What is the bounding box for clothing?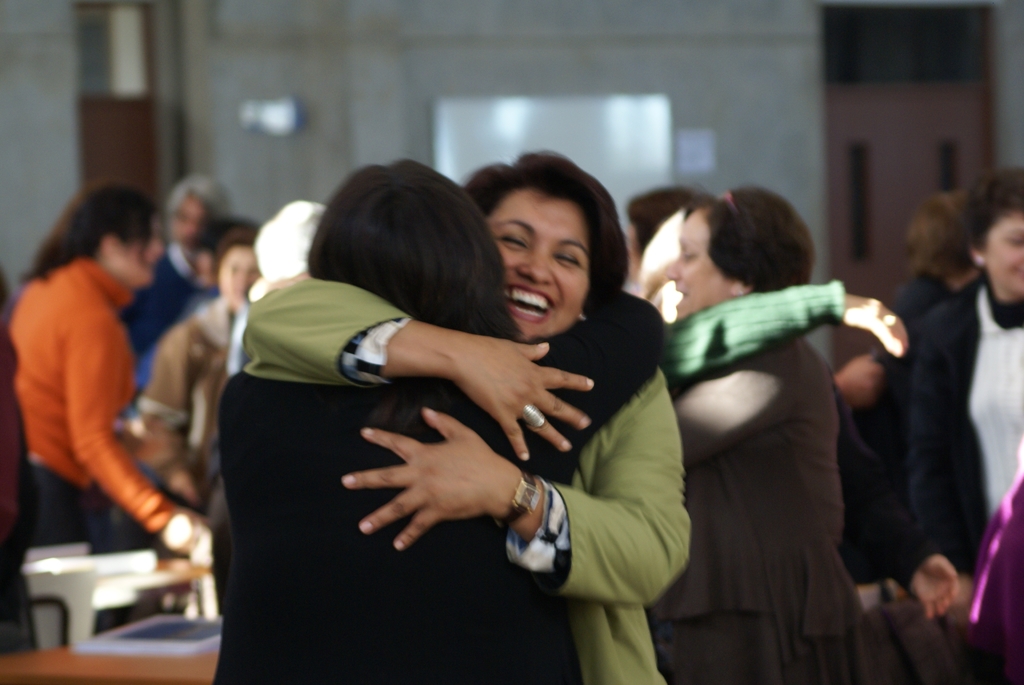
pyautogui.locateOnScreen(132, 295, 232, 494).
